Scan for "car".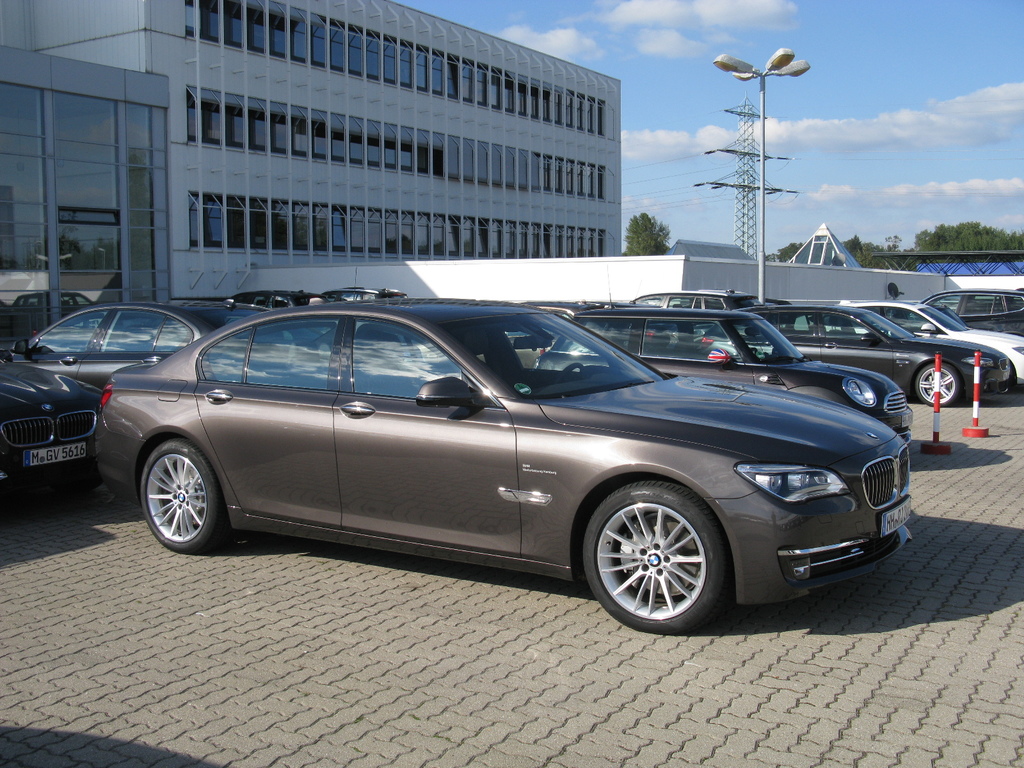
Scan result: {"x1": 95, "y1": 298, "x2": 915, "y2": 636}.
